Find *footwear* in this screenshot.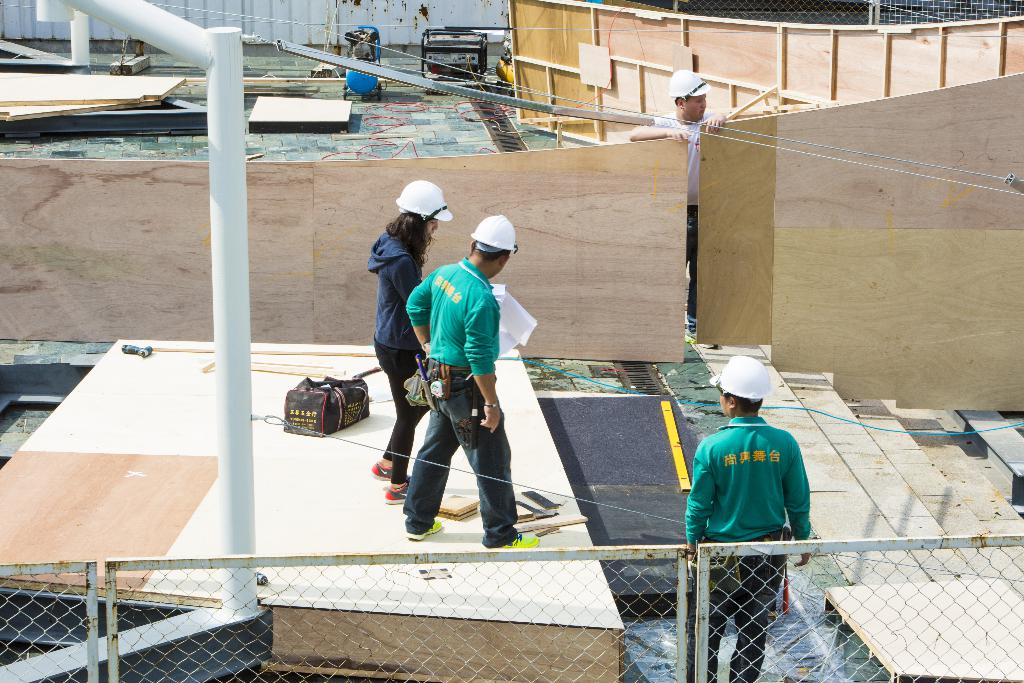
The bounding box for *footwear* is [491,531,538,552].
